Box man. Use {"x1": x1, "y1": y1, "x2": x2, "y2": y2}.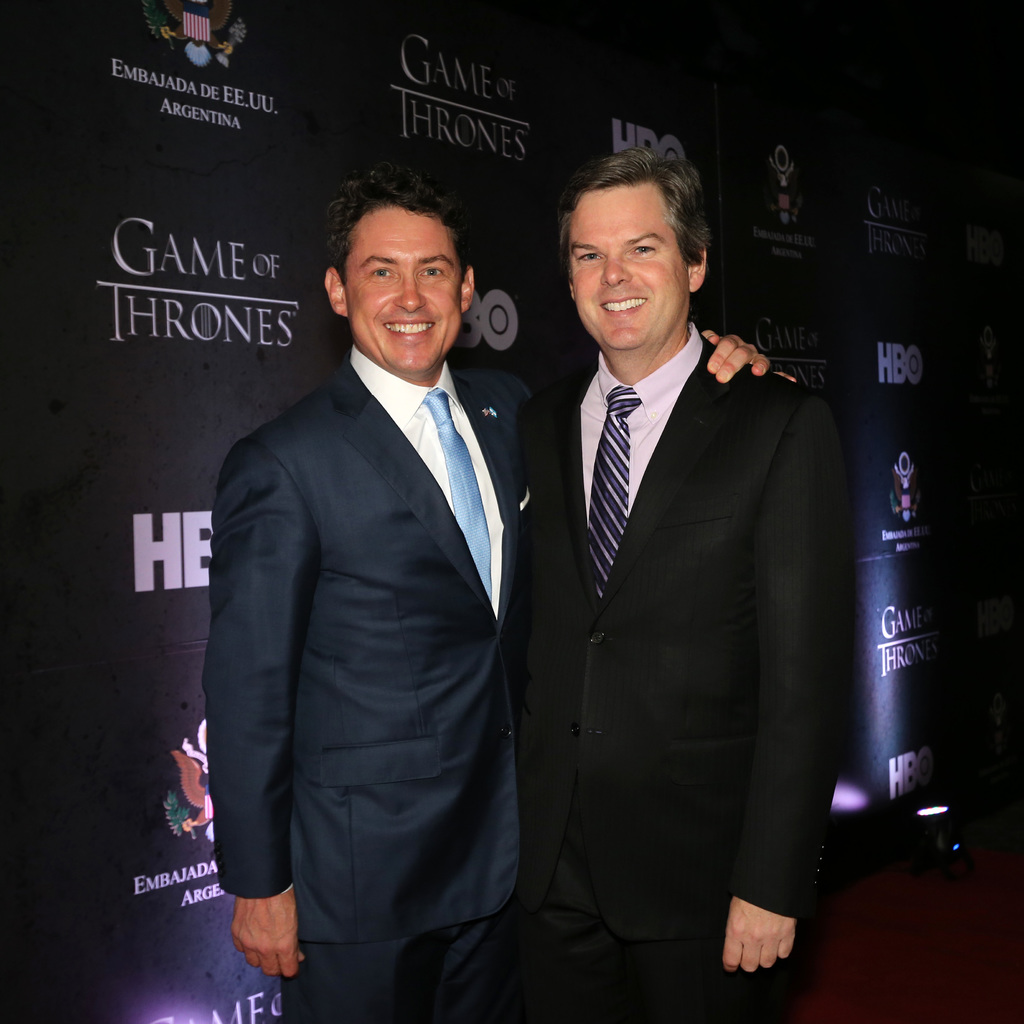
{"x1": 516, "y1": 141, "x2": 852, "y2": 1023}.
